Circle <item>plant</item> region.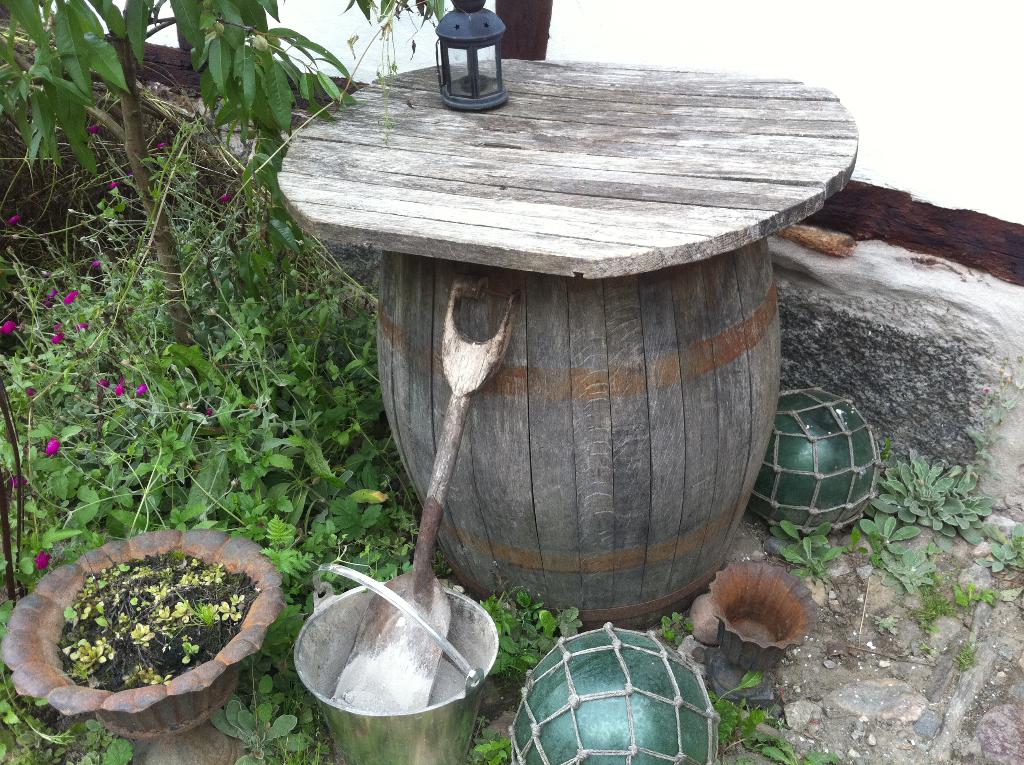
Region: bbox=[32, 520, 259, 722].
